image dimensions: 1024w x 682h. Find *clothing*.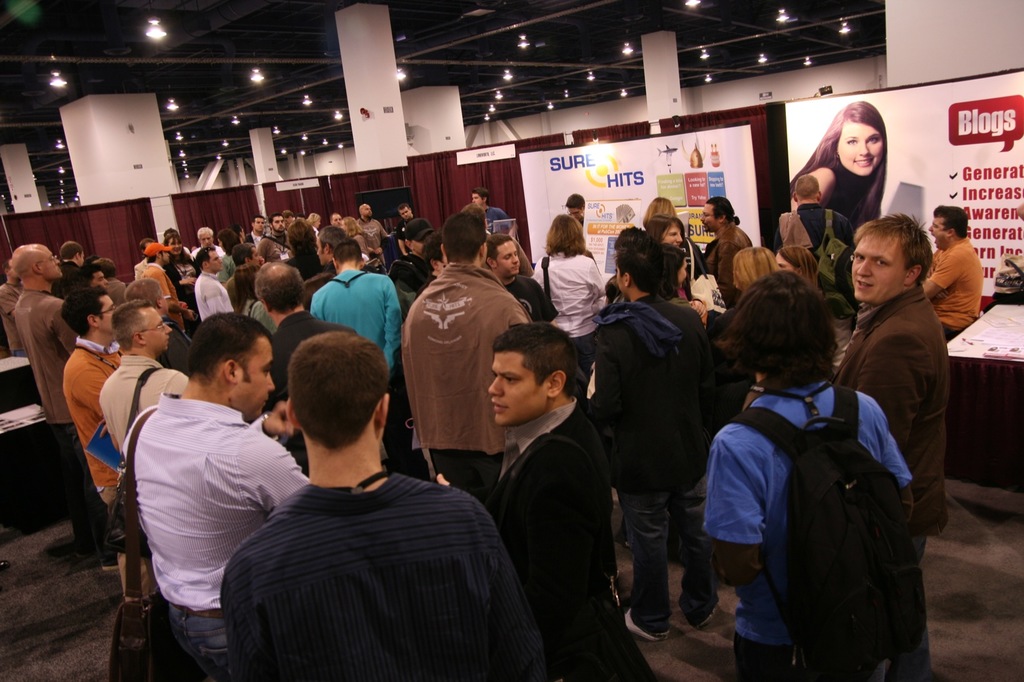
crop(402, 260, 536, 442).
